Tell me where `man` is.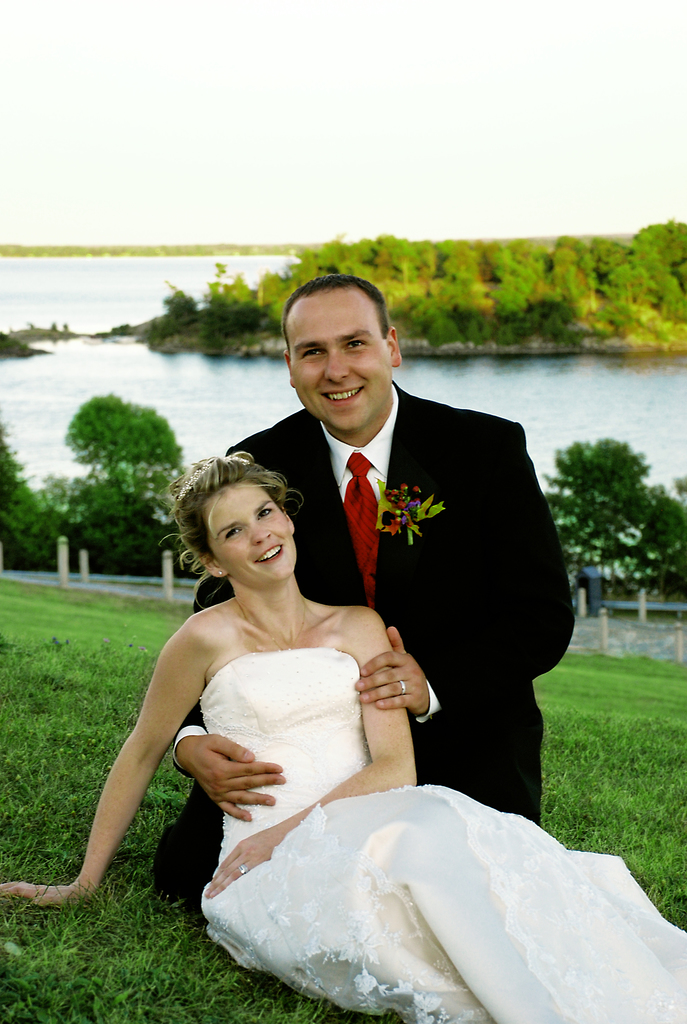
`man` is at rect(236, 296, 562, 840).
